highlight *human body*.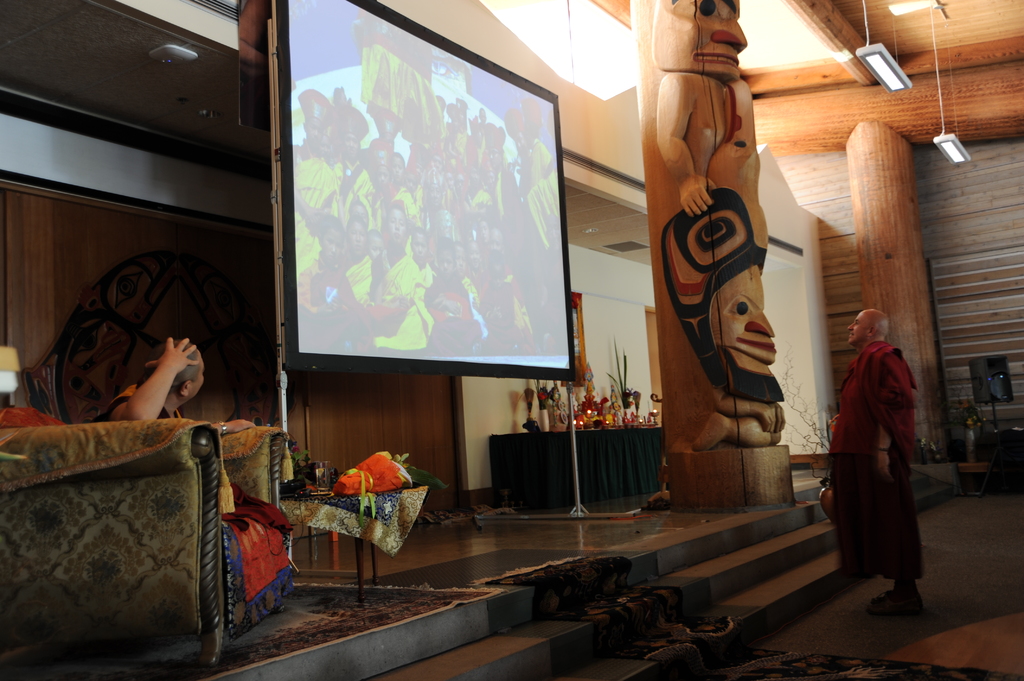
Highlighted region: (left=357, top=131, right=394, bottom=228).
